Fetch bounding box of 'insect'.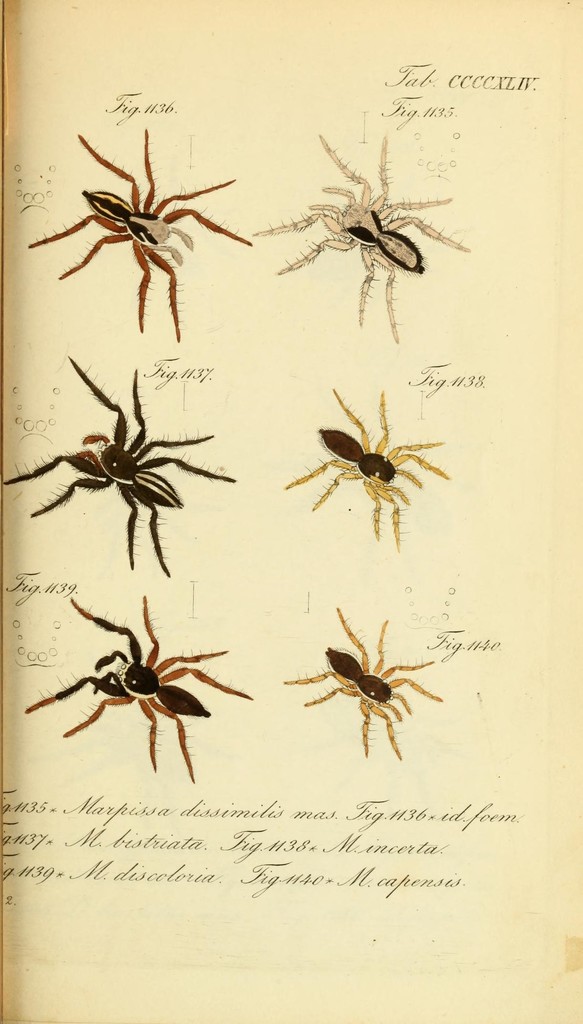
Bbox: bbox=[3, 356, 237, 579].
